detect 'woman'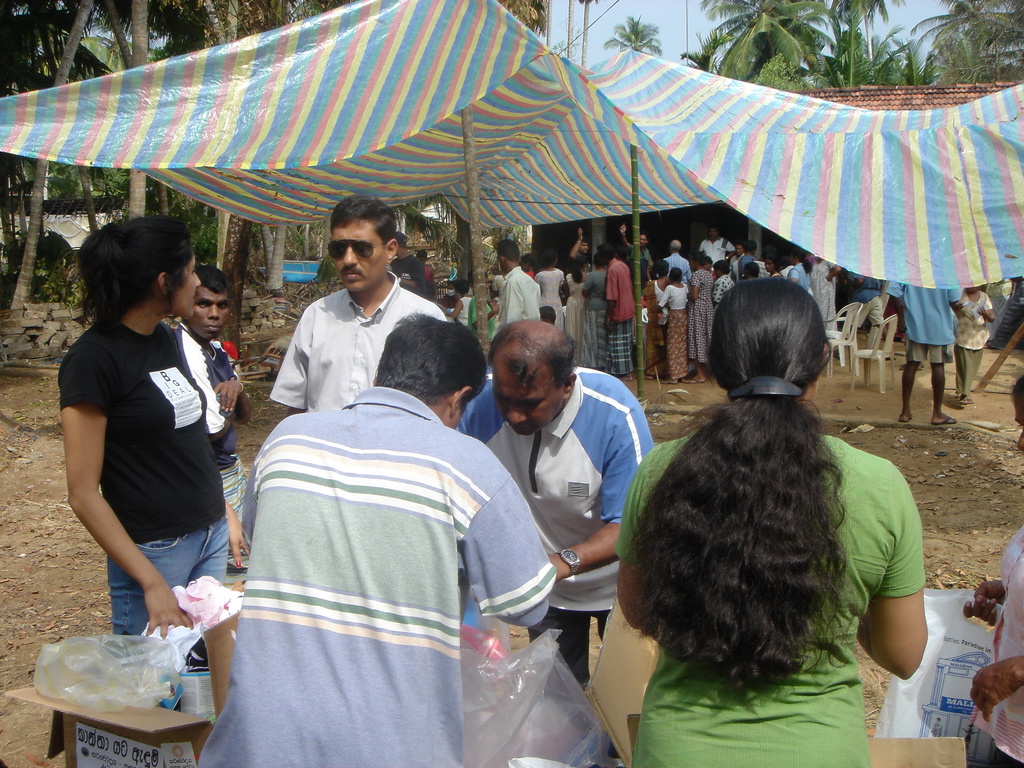
(948, 289, 993, 404)
